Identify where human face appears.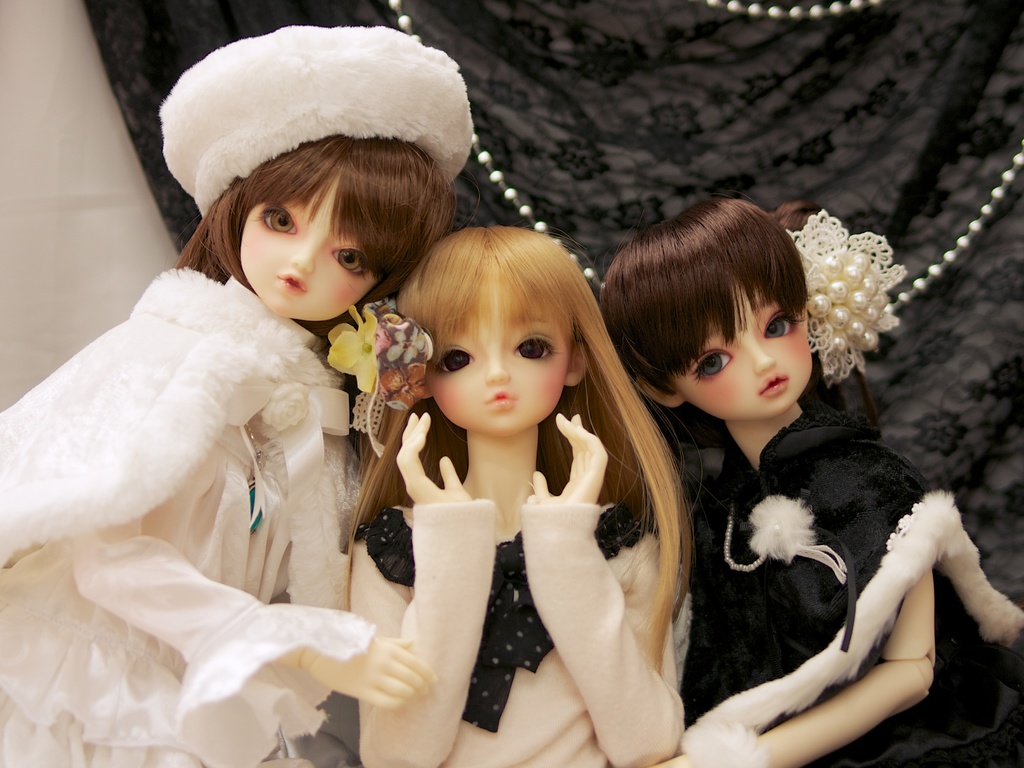
Appears at 421 282 575 424.
